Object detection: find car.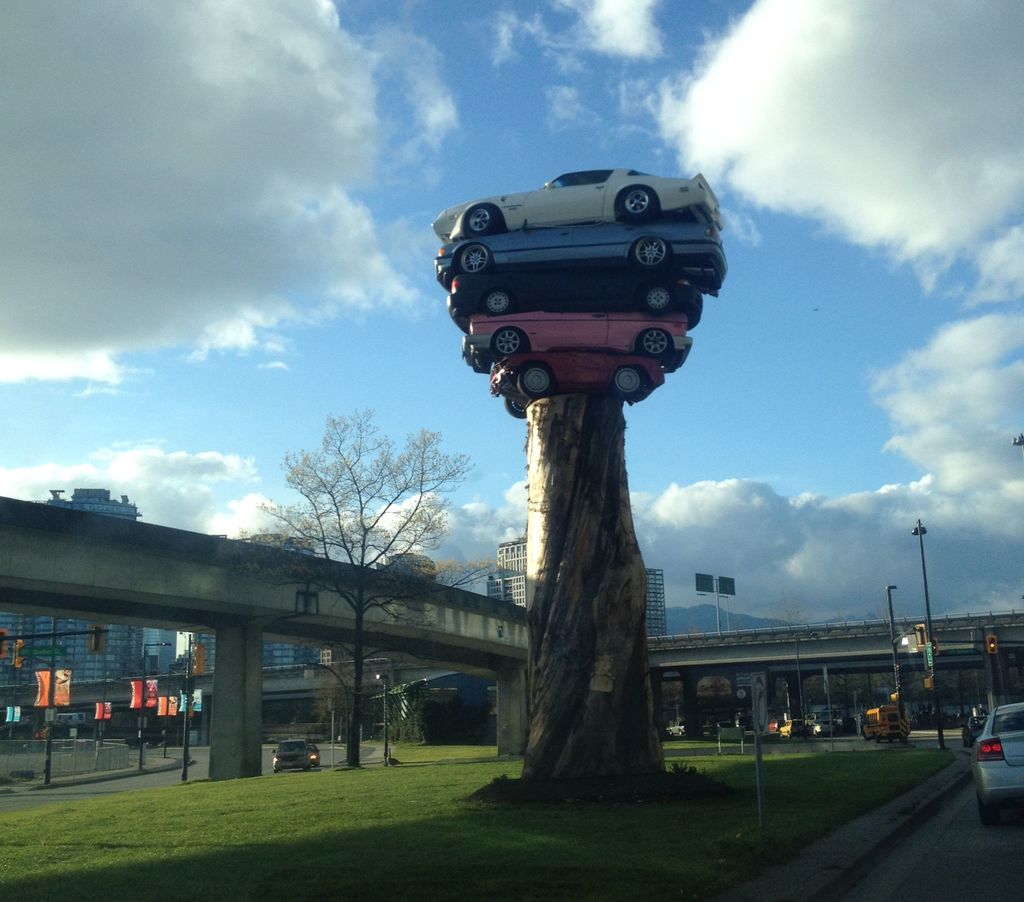
BBox(764, 716, 780, 731).
